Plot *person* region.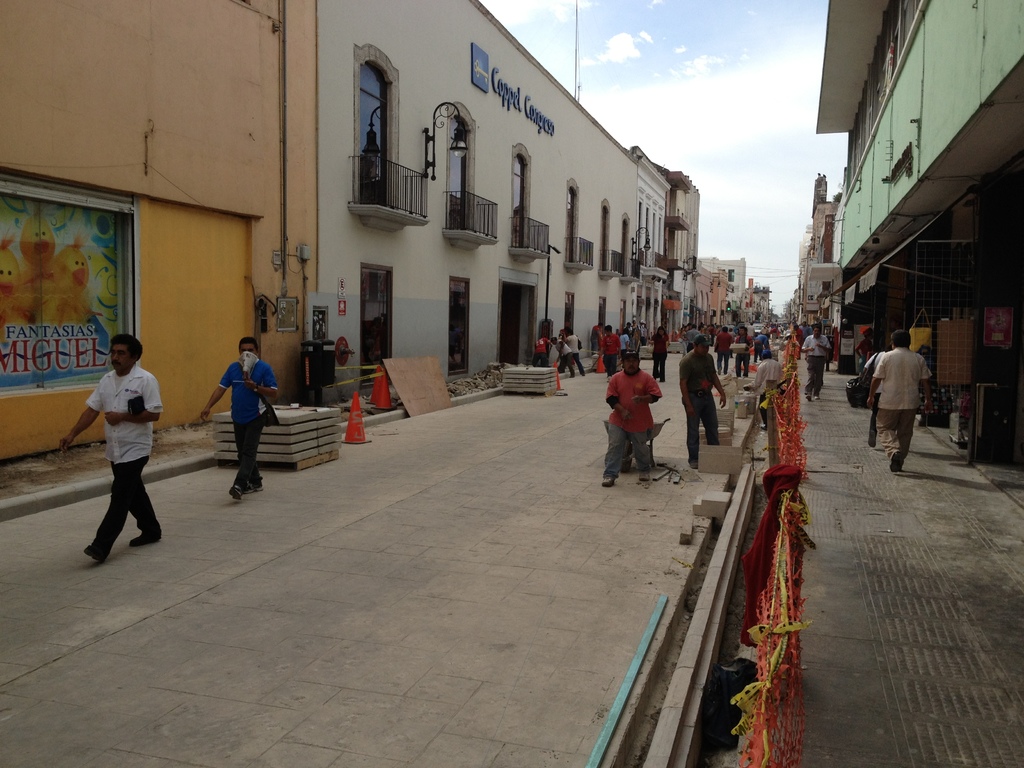
Plotted at x1=651 y1=321 x2=668 y2=380.
